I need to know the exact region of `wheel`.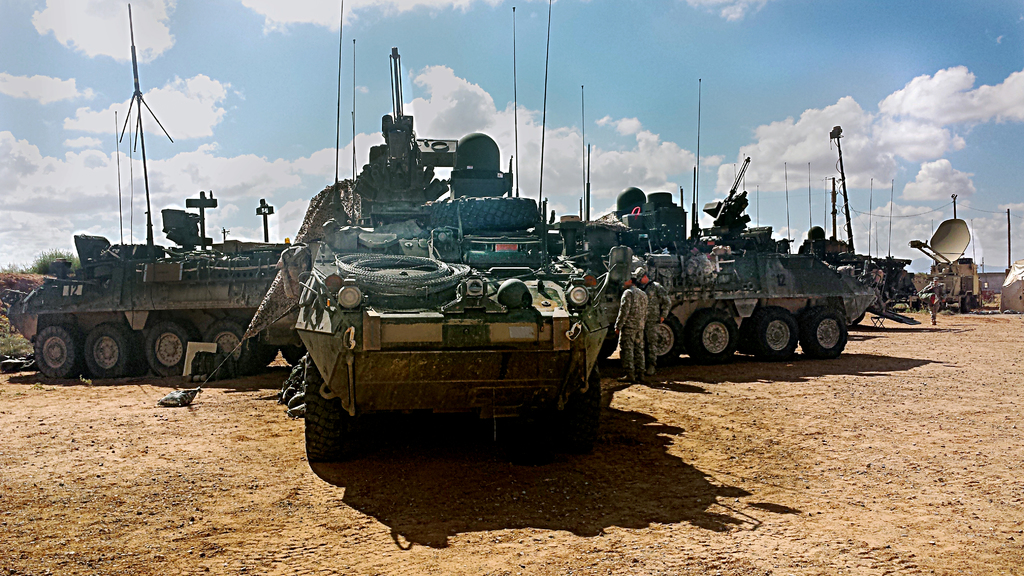
Region: 431:196:538:231.
